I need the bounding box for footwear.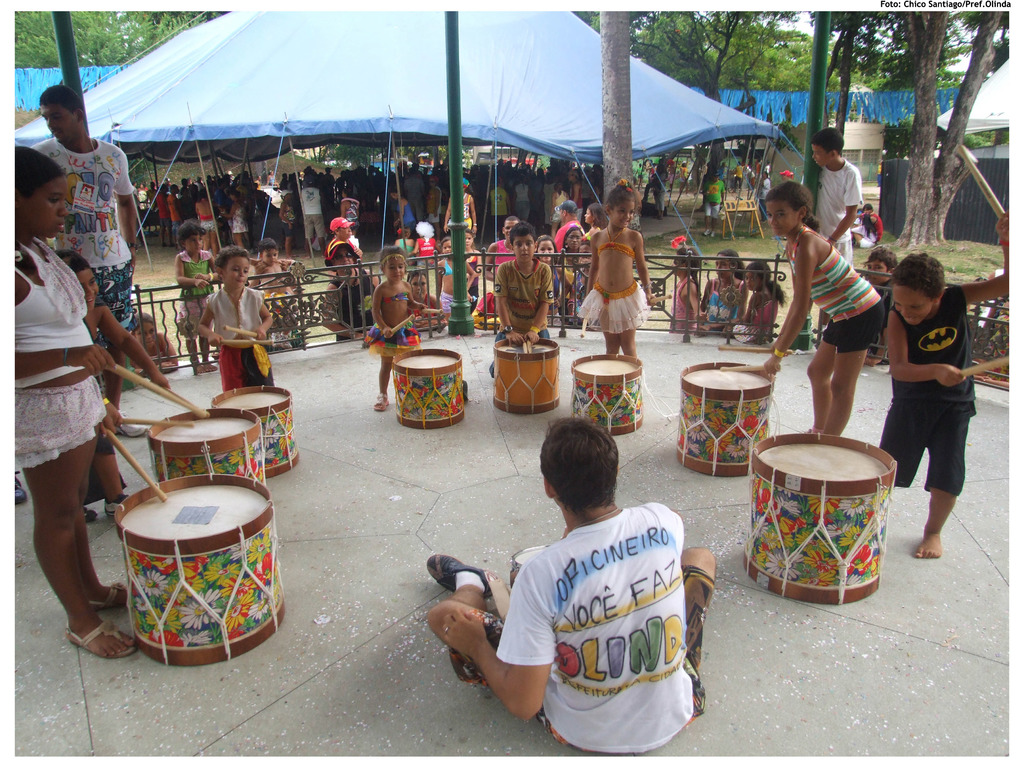
Here it is: (83, 579, 130, 611).
